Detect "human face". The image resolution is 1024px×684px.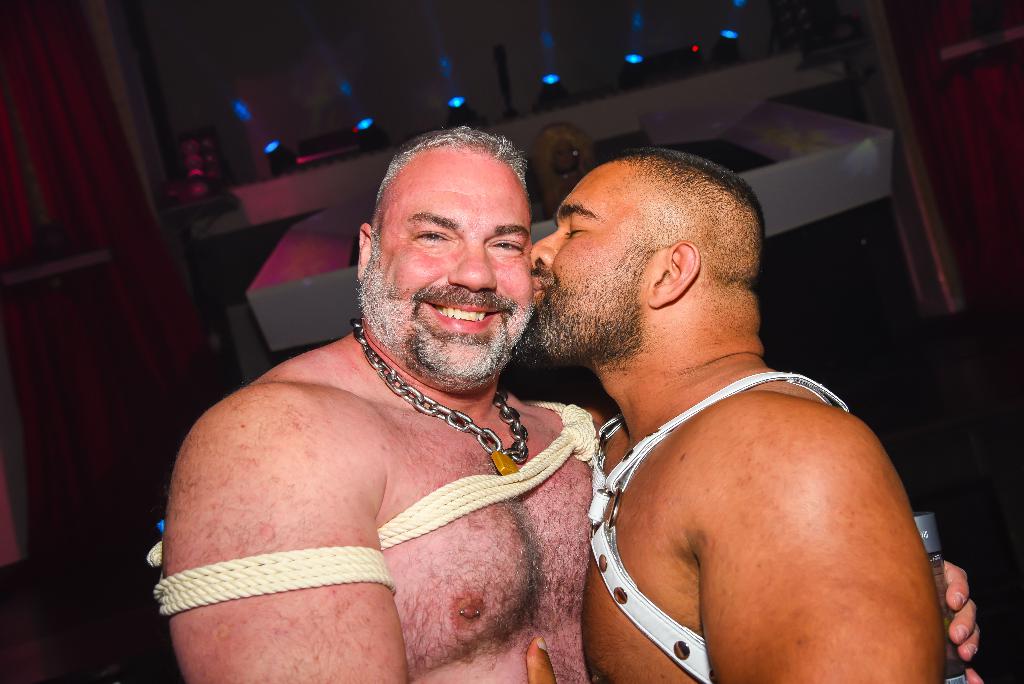
374 147 540 377.
